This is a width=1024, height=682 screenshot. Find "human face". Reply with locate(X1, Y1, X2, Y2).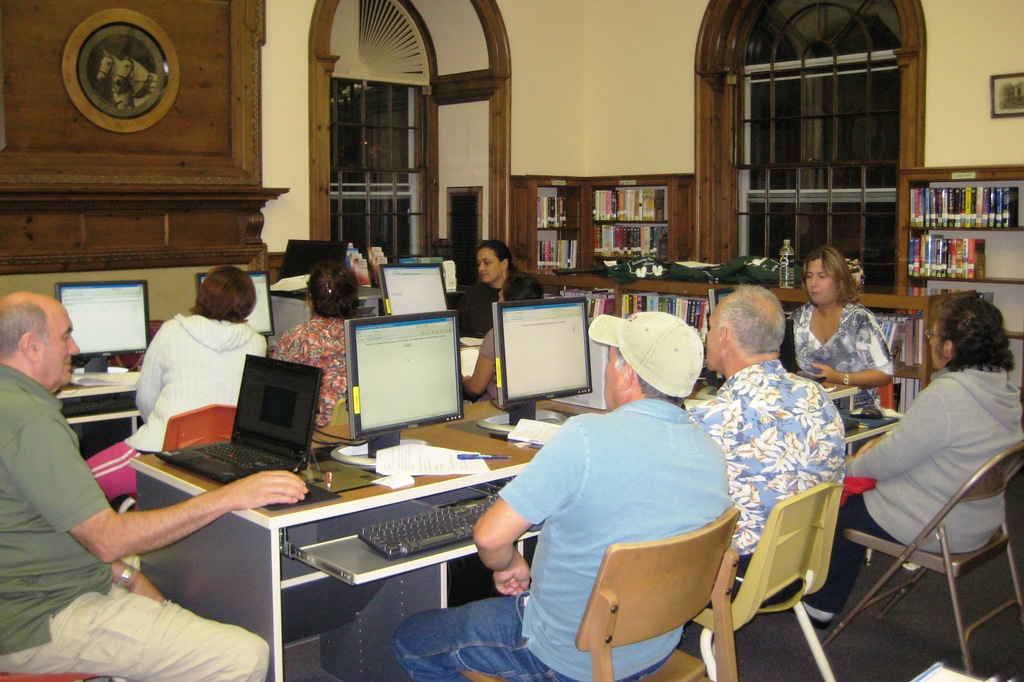
locate(600, 347, 628, 409).
